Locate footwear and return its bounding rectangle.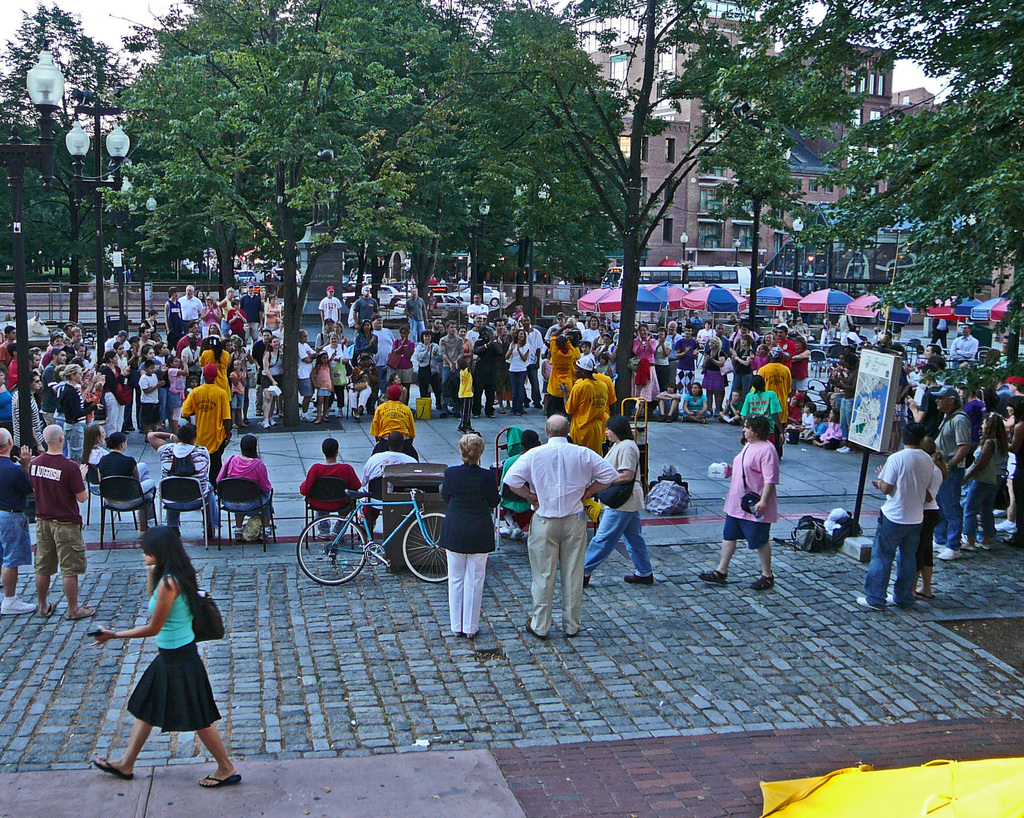
locate(356, 414, 360, 418).
